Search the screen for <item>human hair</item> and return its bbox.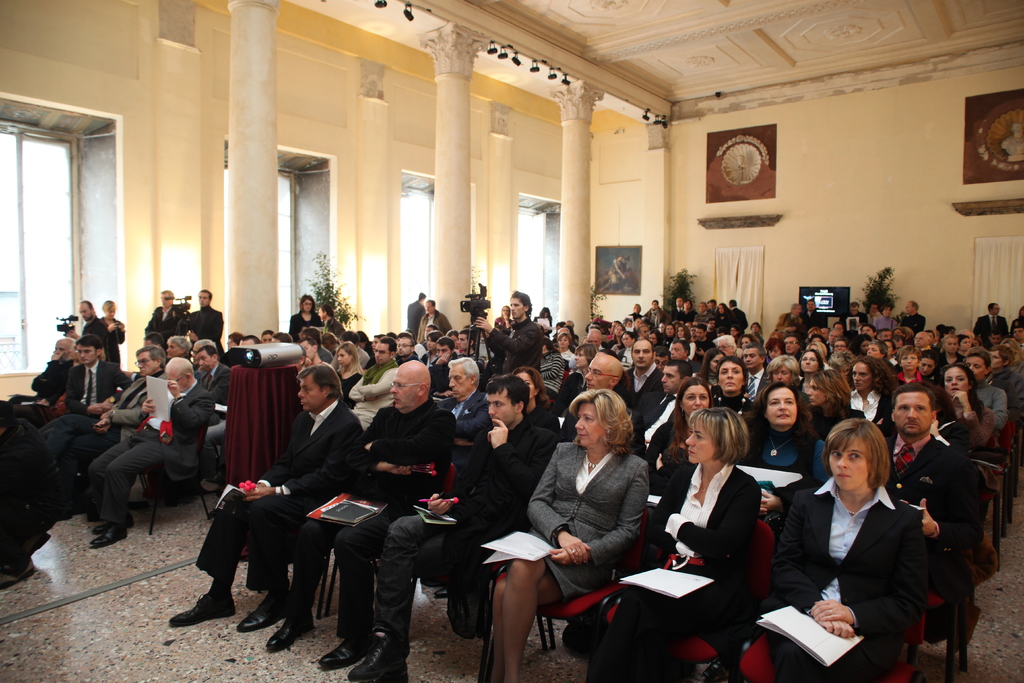
Found: [566, 388, 640, 450].
